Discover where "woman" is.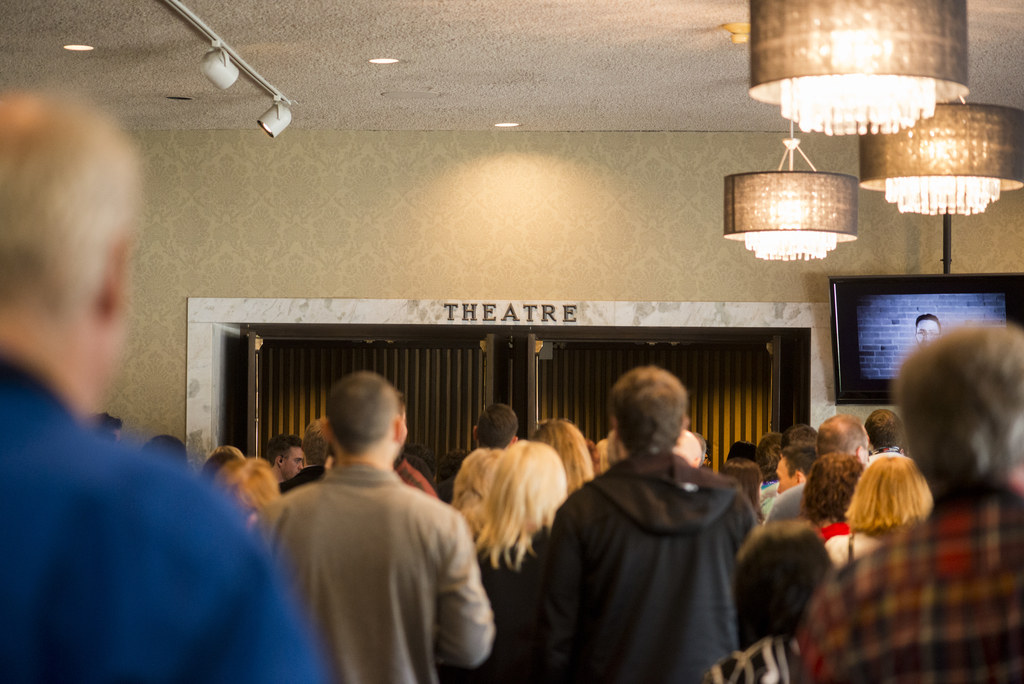
Discovered at 714 458 767 521.
